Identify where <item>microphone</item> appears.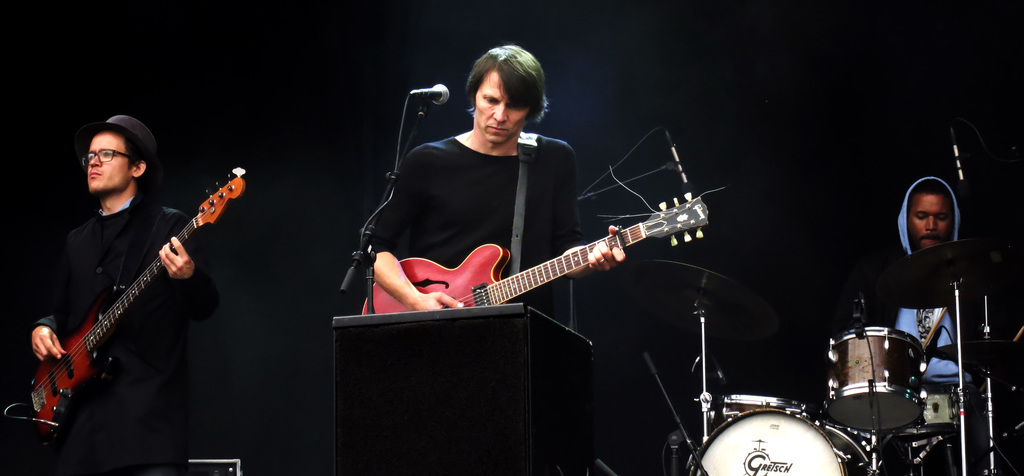
Appears at (666, 129, 698, 197).
